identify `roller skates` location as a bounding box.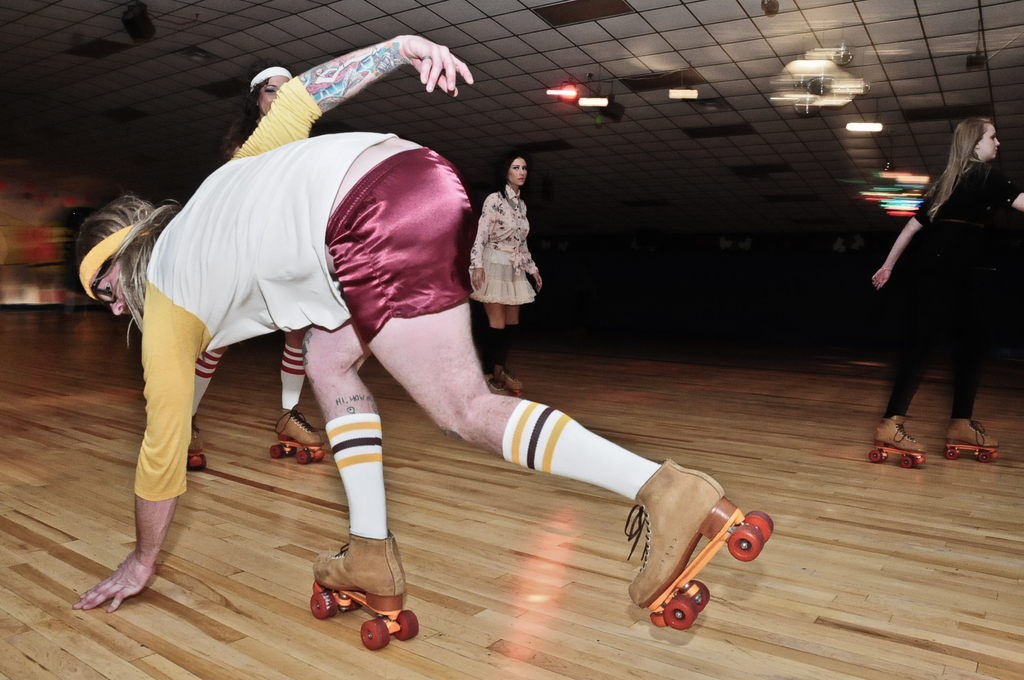
[182,426,207,471].
